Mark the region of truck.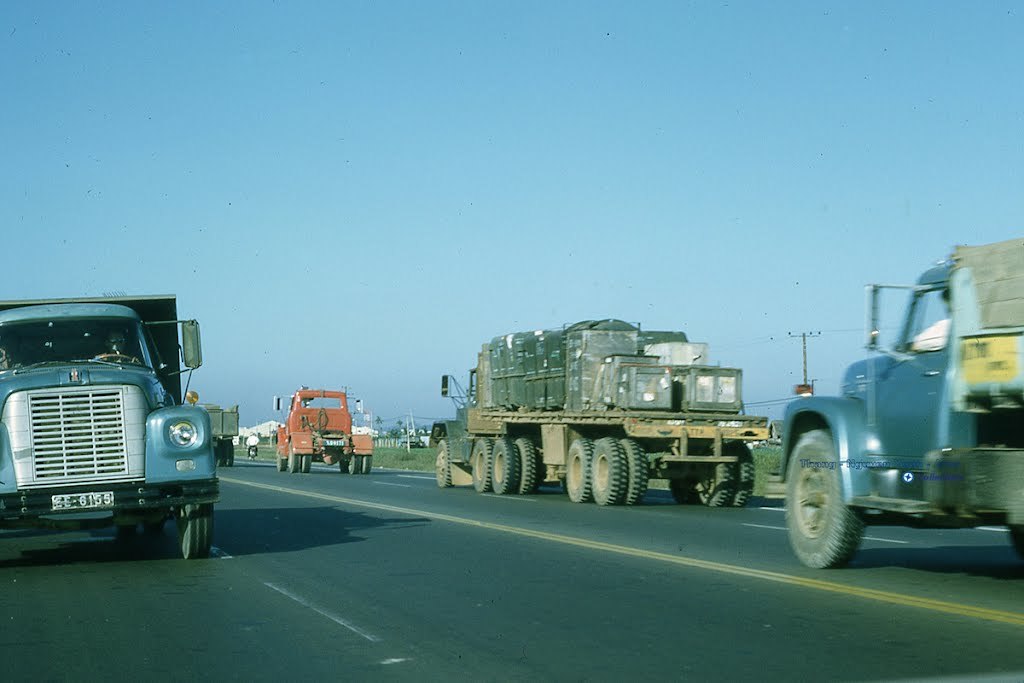
Region: l=0, t=295, r=224, b=558.
